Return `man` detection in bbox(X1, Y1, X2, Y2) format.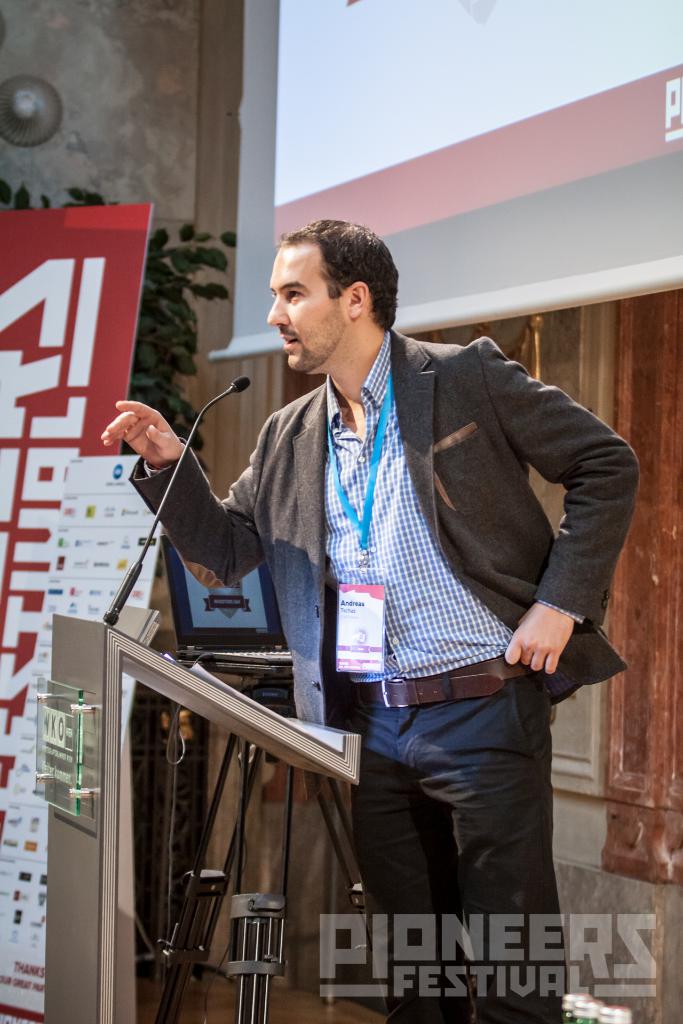
bbox(145, 243, 602, 1001).
